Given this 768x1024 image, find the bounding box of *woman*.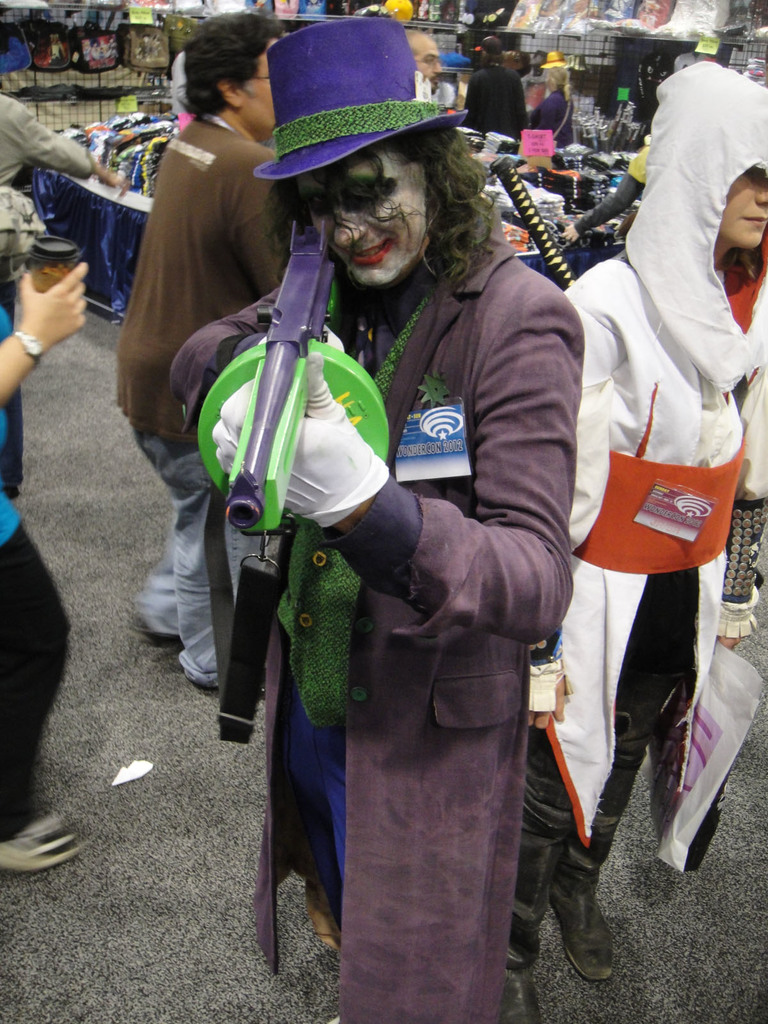
547 6 747 923.
